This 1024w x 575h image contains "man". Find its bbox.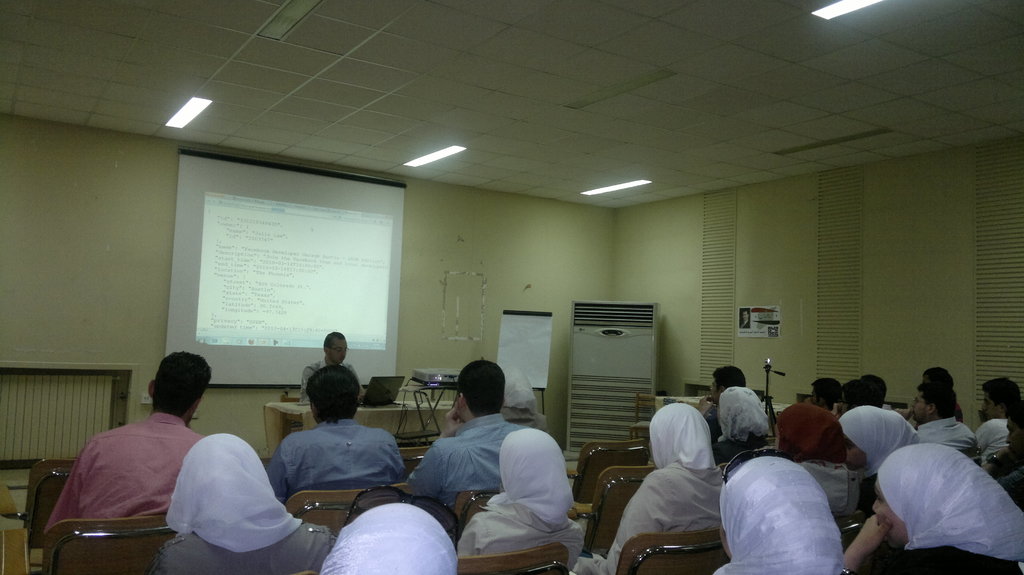
rect(41, 347, 214, 572).
